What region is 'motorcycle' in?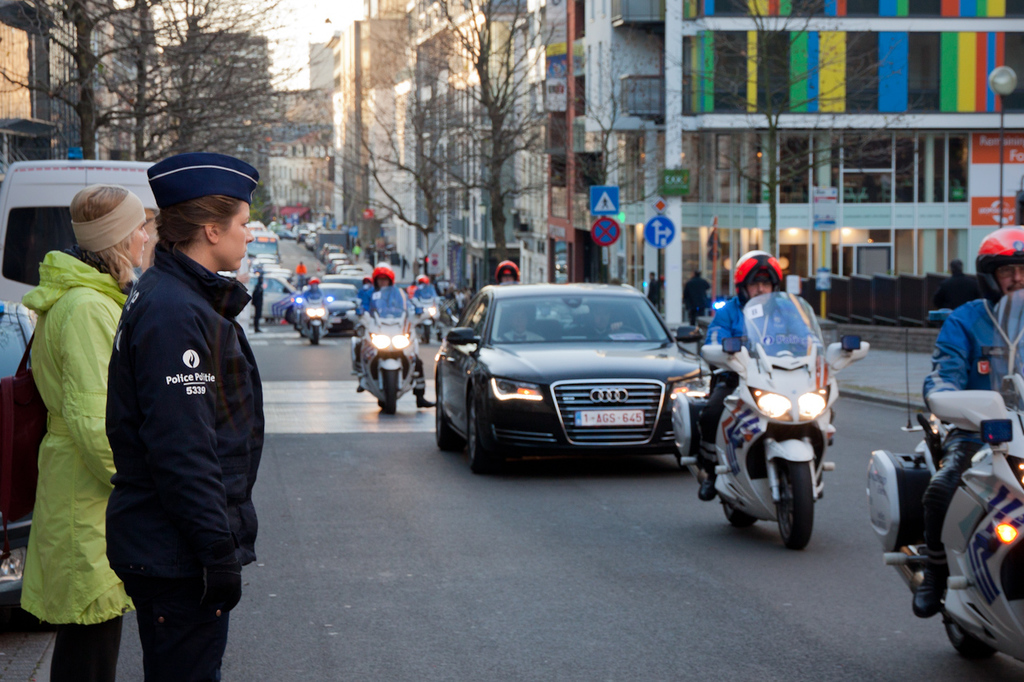
select_region(409, 296, 442, 345).
